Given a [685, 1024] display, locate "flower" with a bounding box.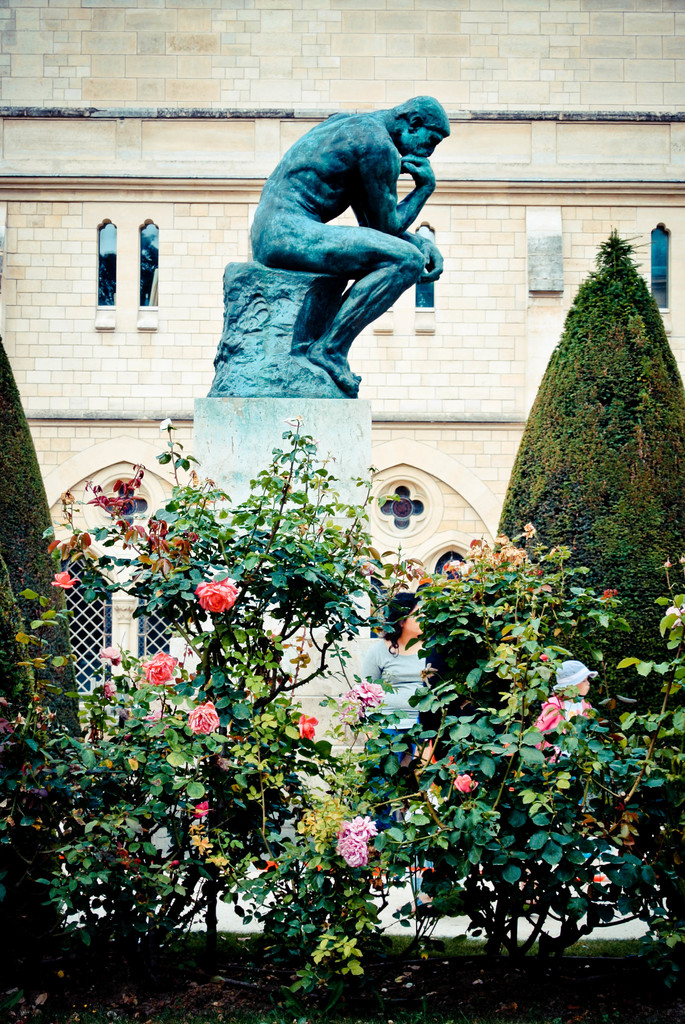
Located: x1=297, y1=710, x2=318, y2=740.
